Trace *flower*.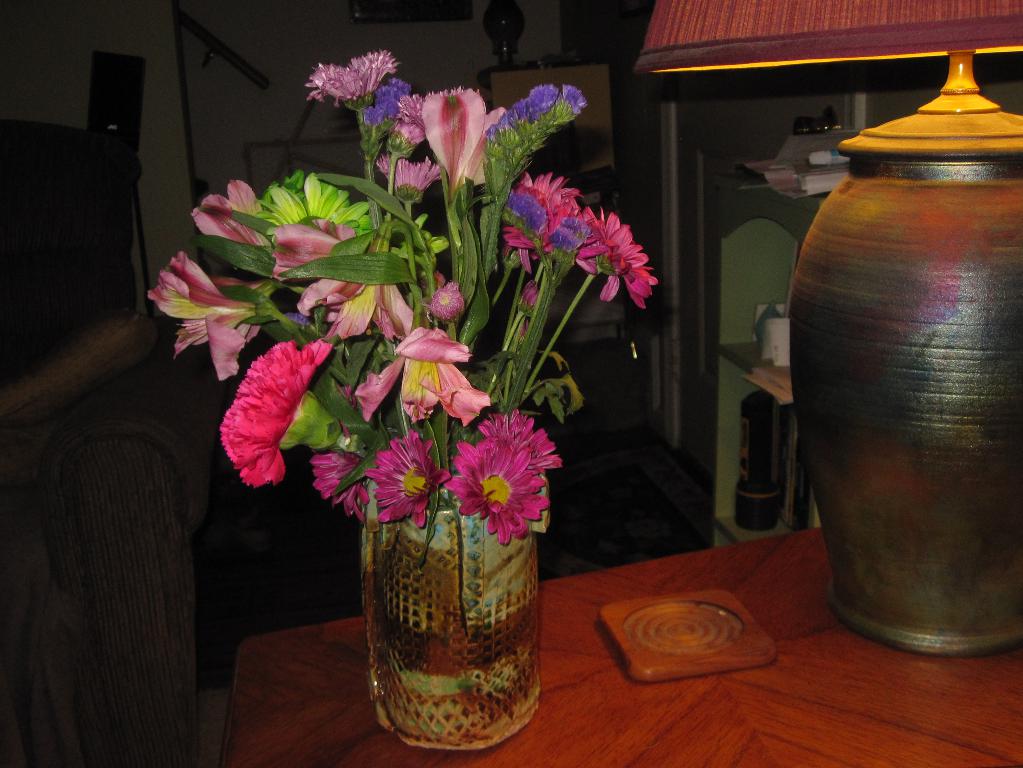
Traced to 424,279,466,320.
